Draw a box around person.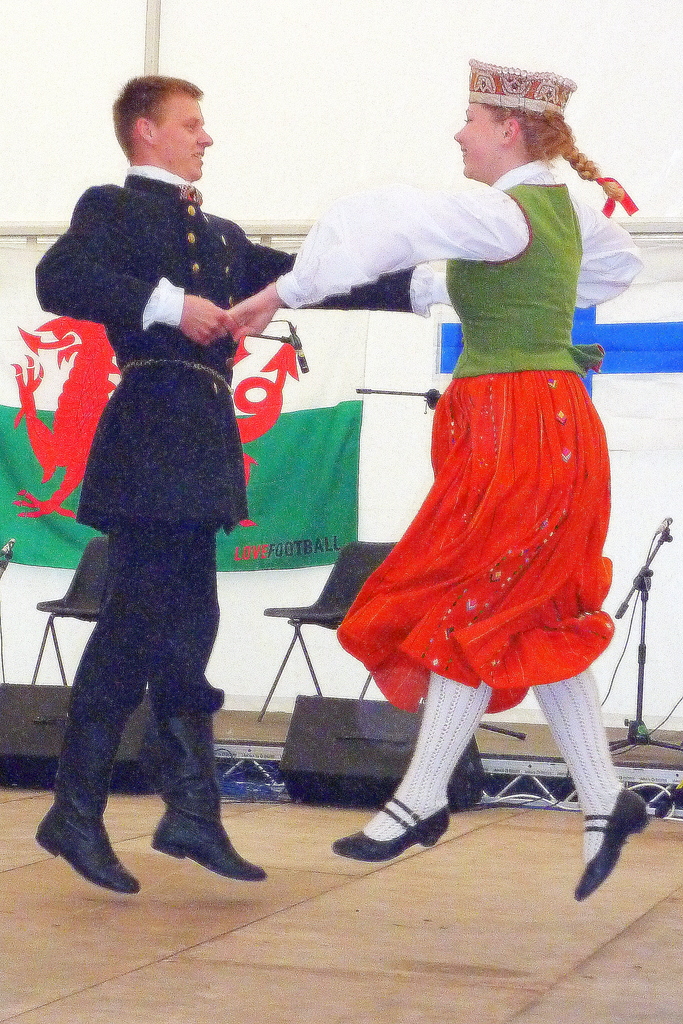
x1=223 y1=63 x2=652 y2=906.
